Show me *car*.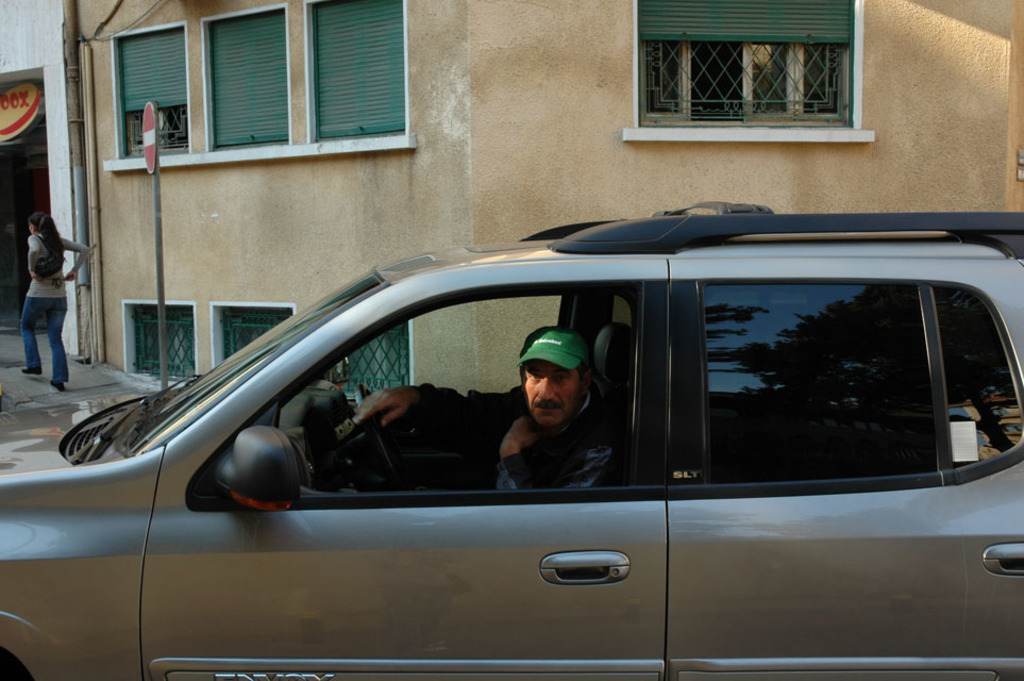
*car* is here: [x1=0, y1=199, x2=1023, y2=680].
